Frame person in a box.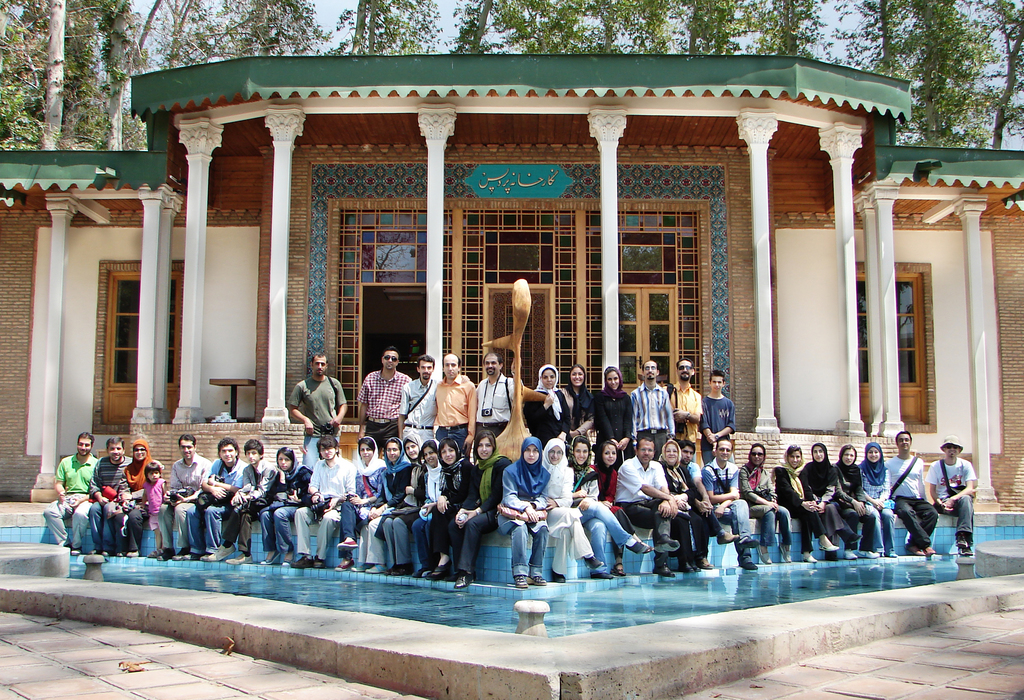
429, 443, 477, 582.
